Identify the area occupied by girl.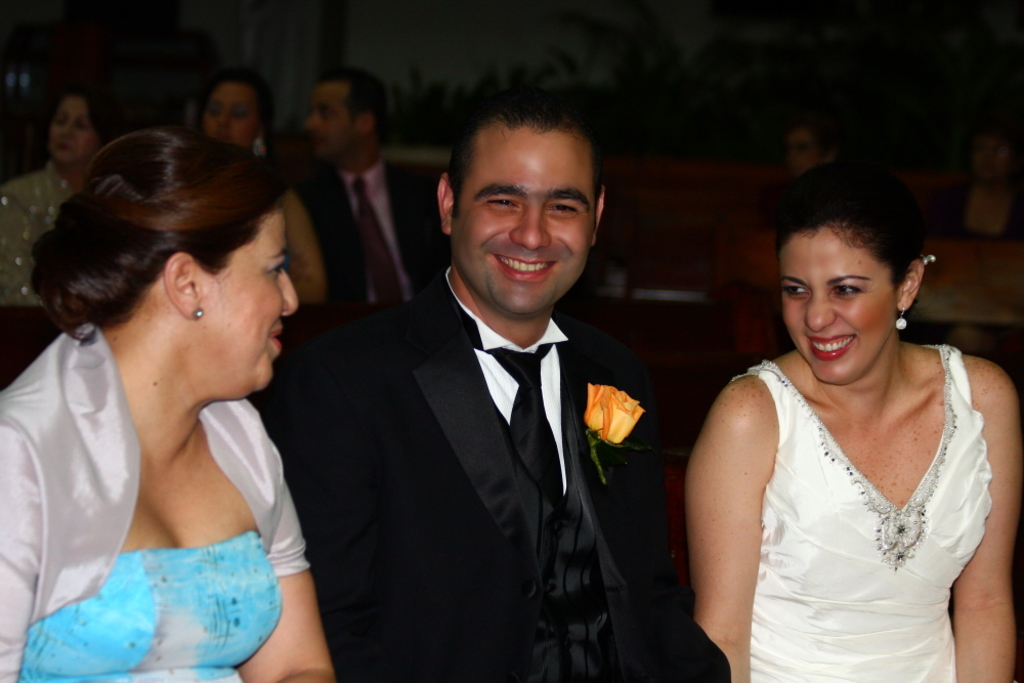
Area: box(0, 78, 115, 315).
